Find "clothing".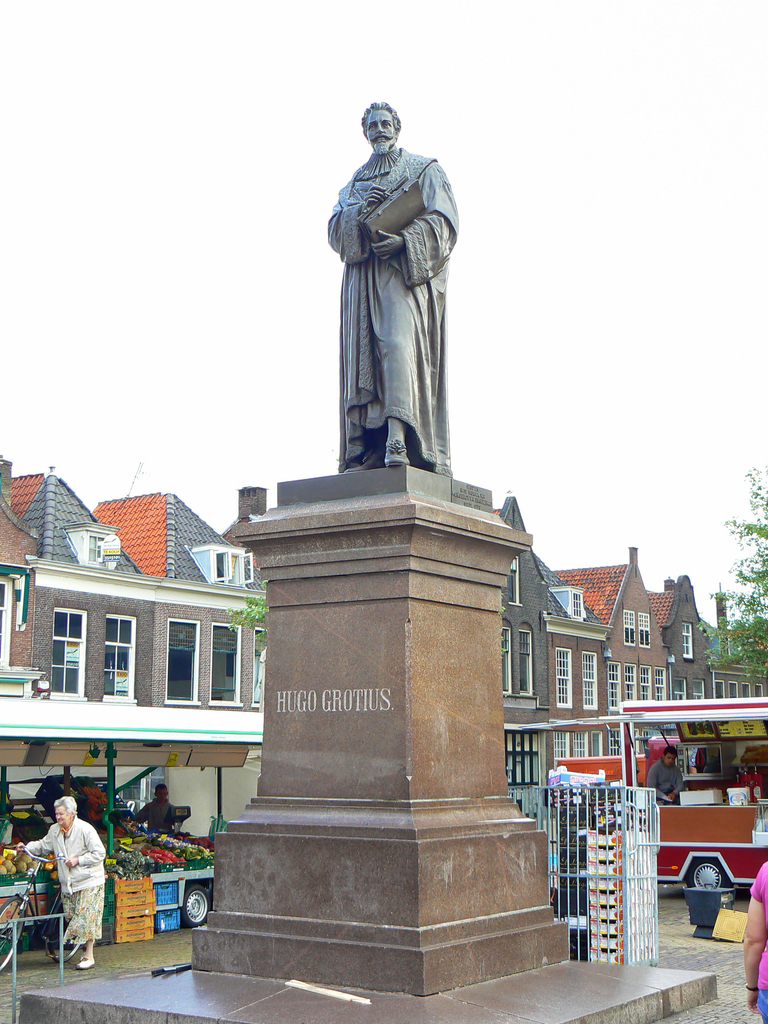
detection(19, 815, 92, 970).
